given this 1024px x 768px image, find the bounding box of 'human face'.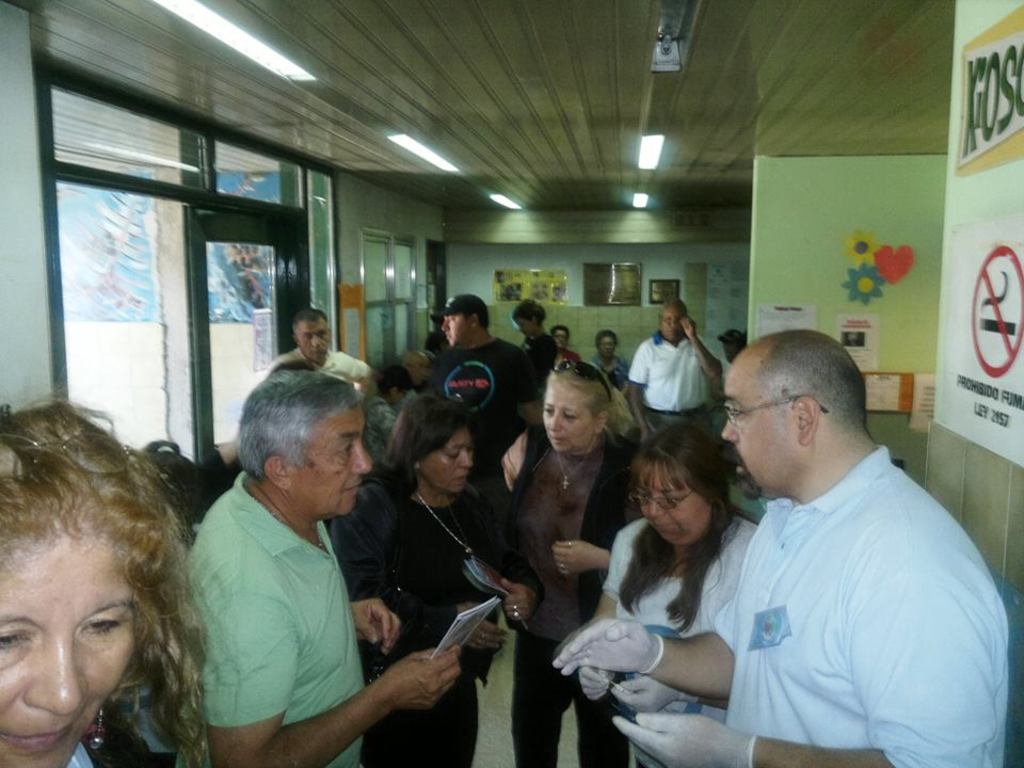
x1=293 y1=399 x2=367 y2=516.
